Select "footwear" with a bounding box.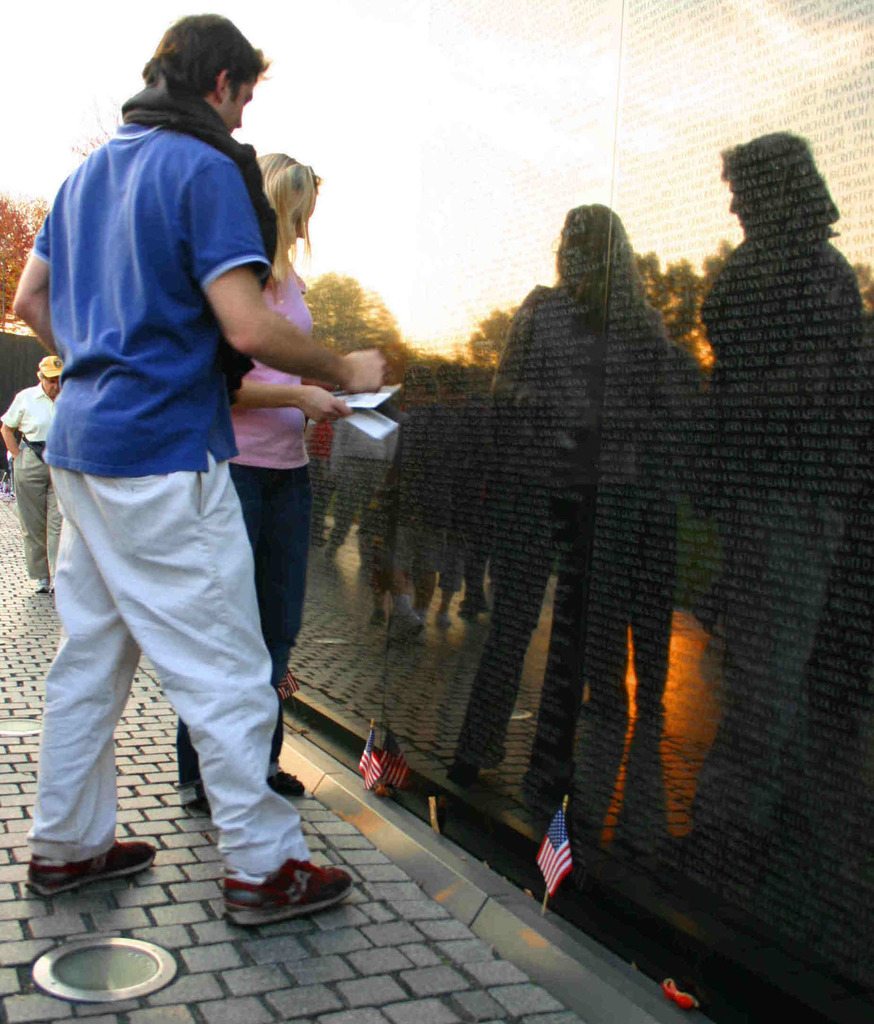
(36,578,51,595).
